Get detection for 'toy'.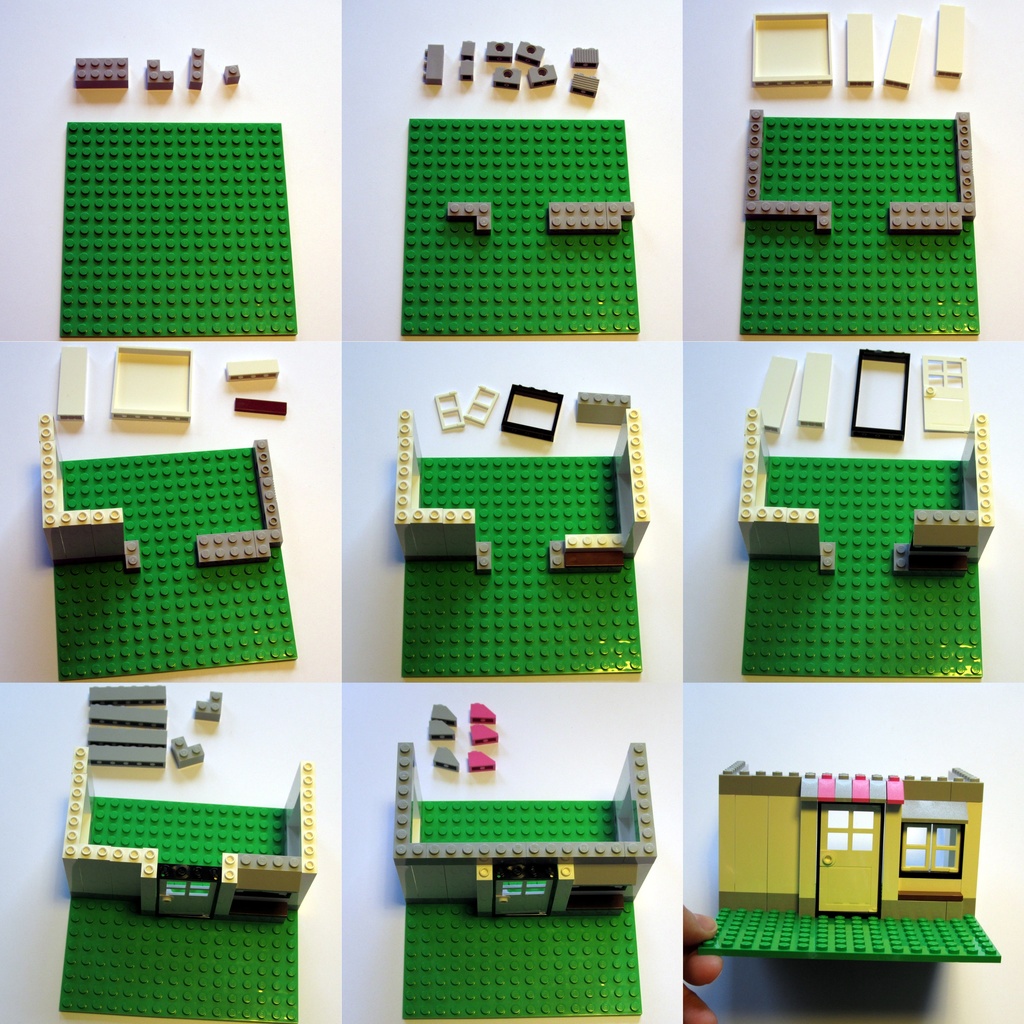
Detection: [x1=687, y1=753, x2=1005, y2=975].
